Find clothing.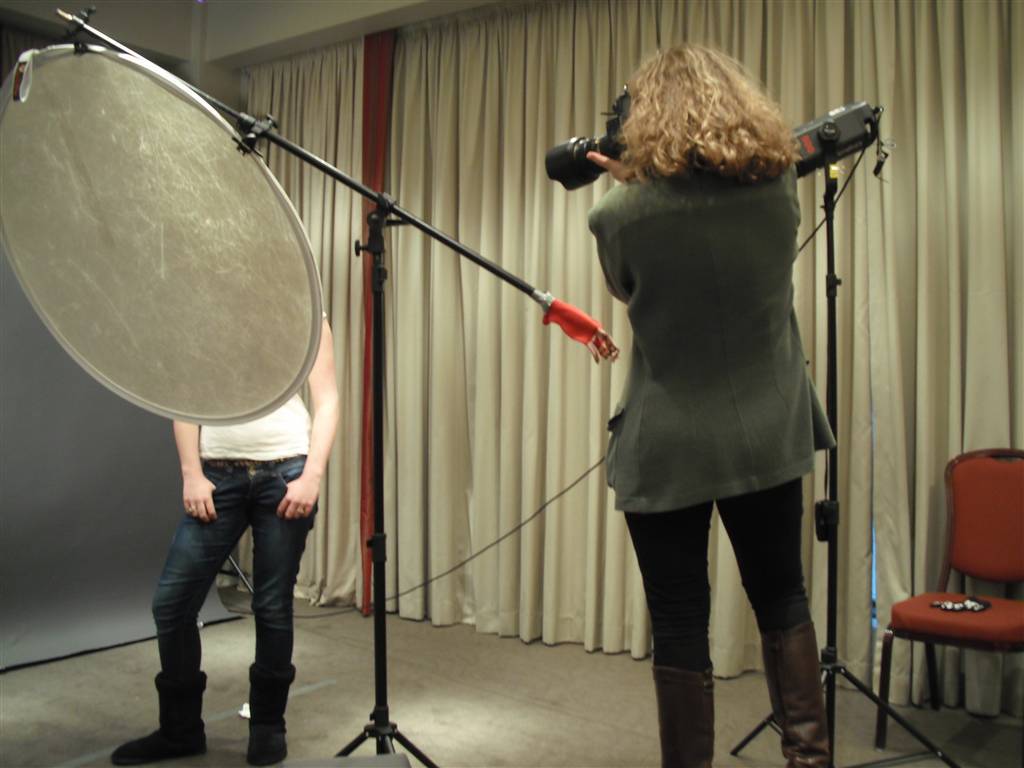
pyautogui.locateOnScreen(152, 411, 315, 671).
